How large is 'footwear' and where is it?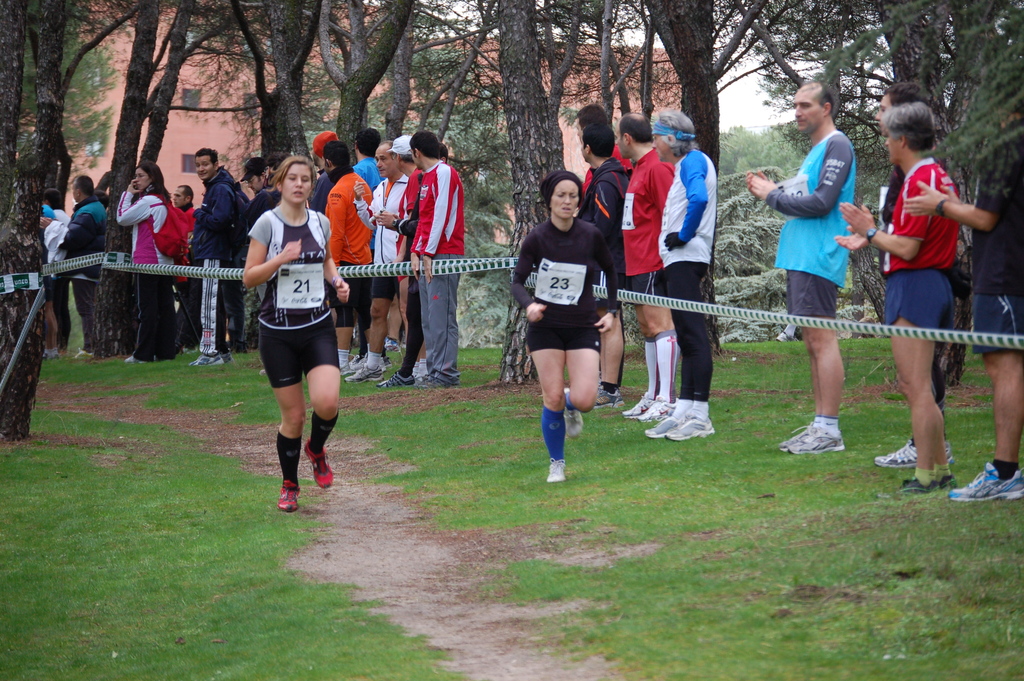
Bounding box: [547, 459, 566, 484].
